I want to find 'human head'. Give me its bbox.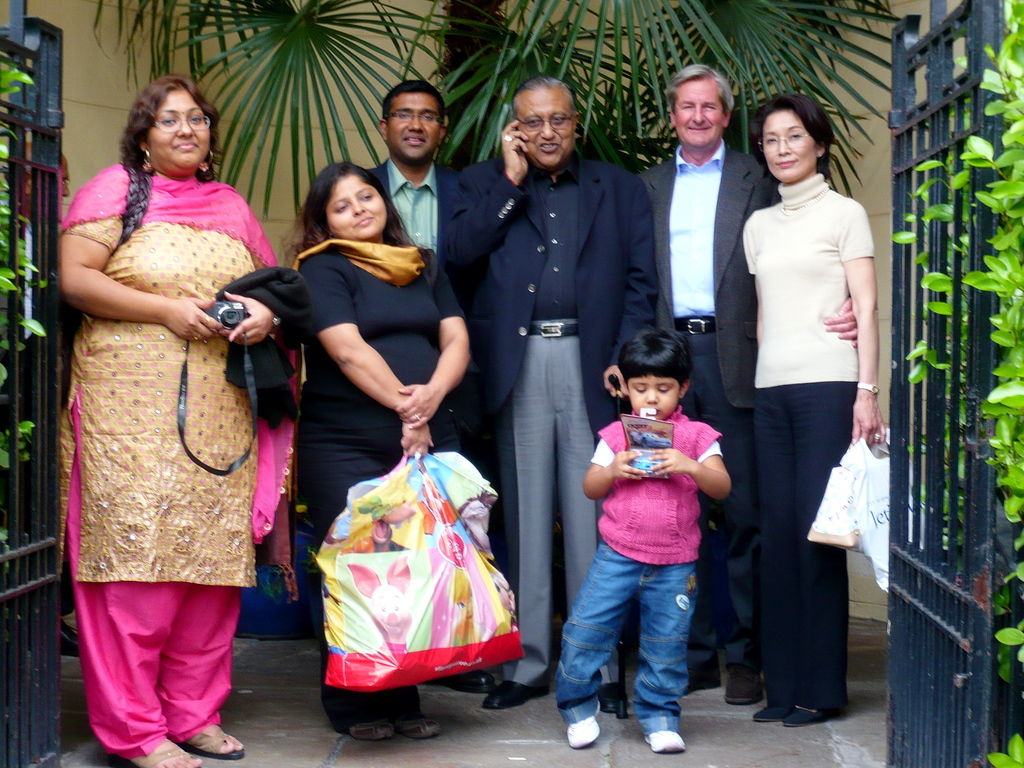
{"x1": 619, "y1": 331, "x2": 687, "y2": 419}.
